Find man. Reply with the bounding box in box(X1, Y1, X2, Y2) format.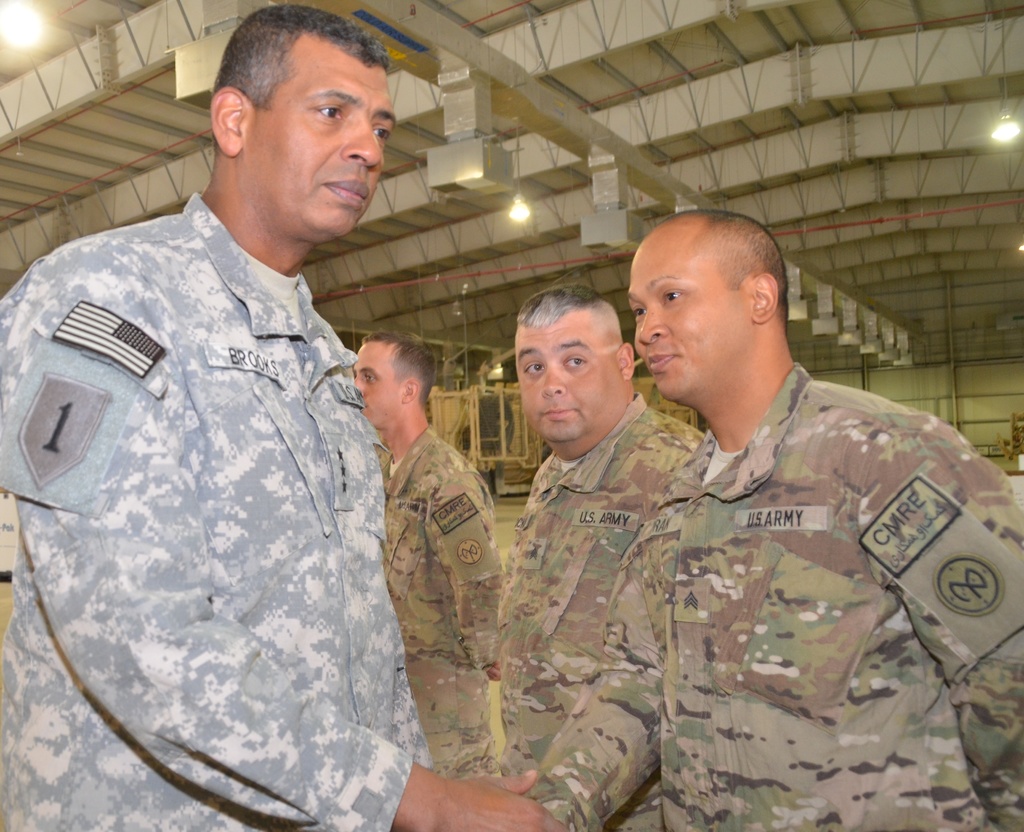
box(349, 324, 509, 771).
